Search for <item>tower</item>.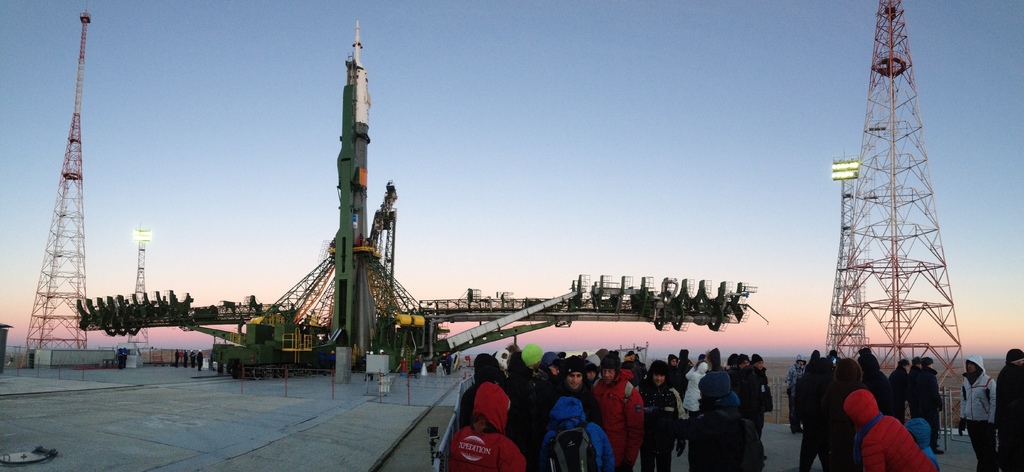
Found at 19 10 89 353.
